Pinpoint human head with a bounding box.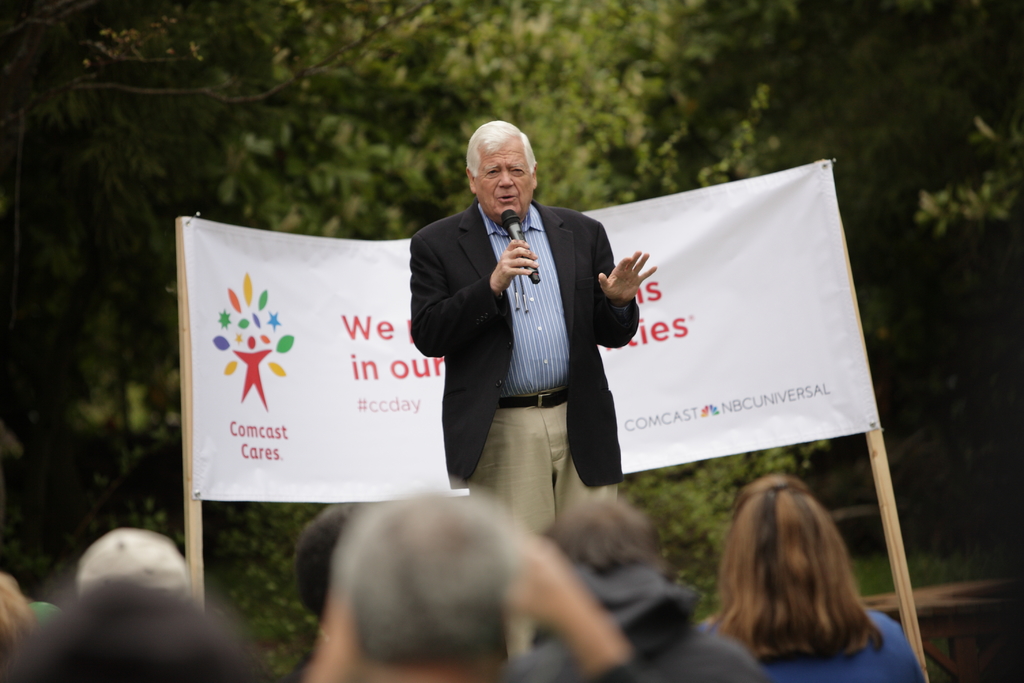
left=76, top=527, right=191, bottom=604.
